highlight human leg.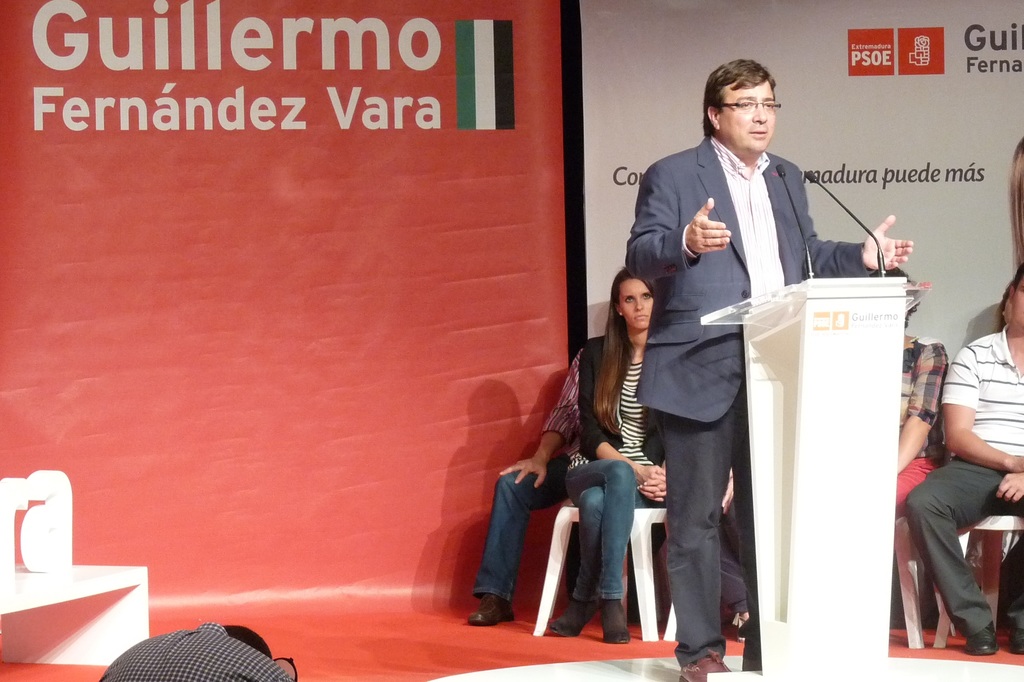
Highlighted region: (x1=668, y1=356, x2=740, y2=681).
